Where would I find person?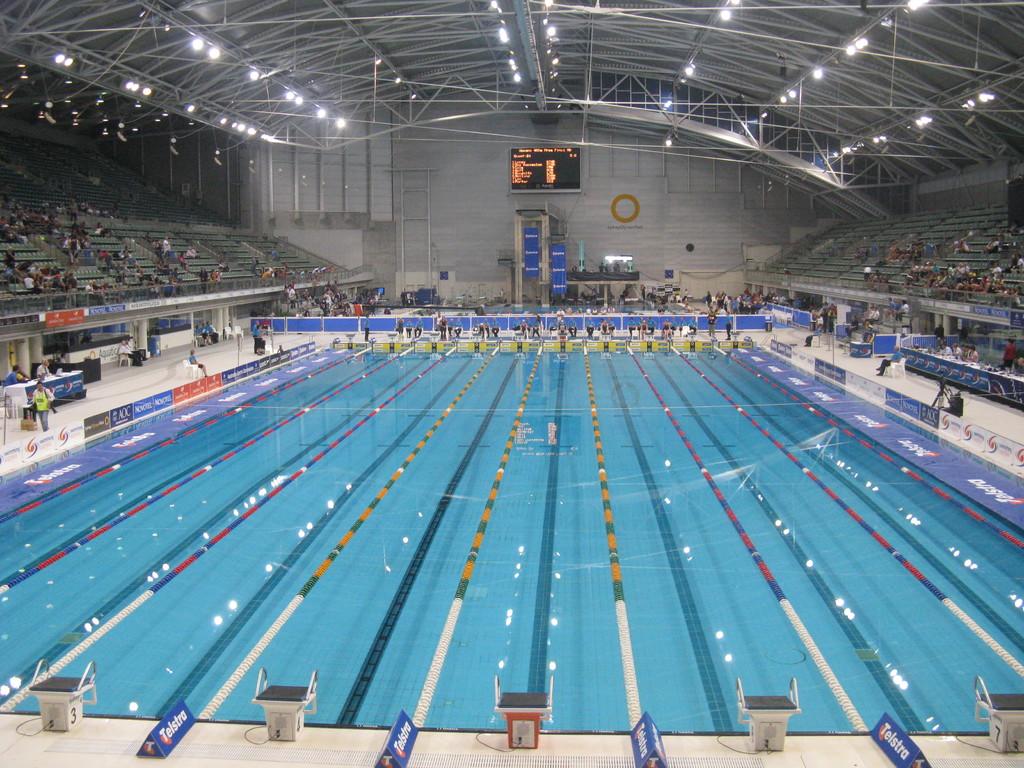
At [left=661, top=317, right=671, bottom=339].
